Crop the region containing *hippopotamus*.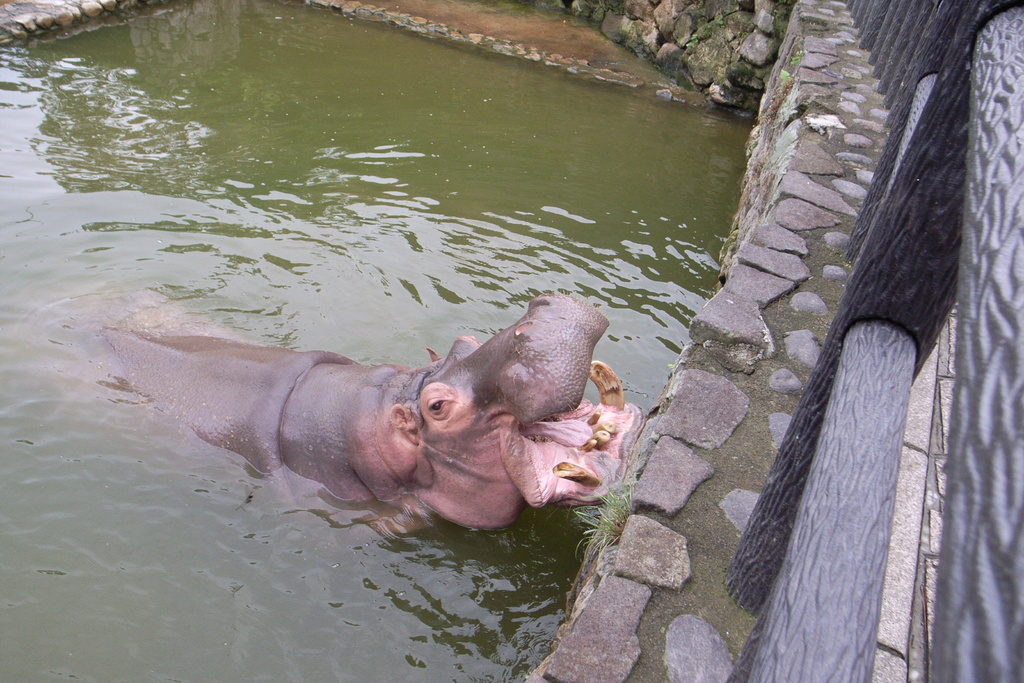
Crop region: l=26, t=285, r=644, b=539.
